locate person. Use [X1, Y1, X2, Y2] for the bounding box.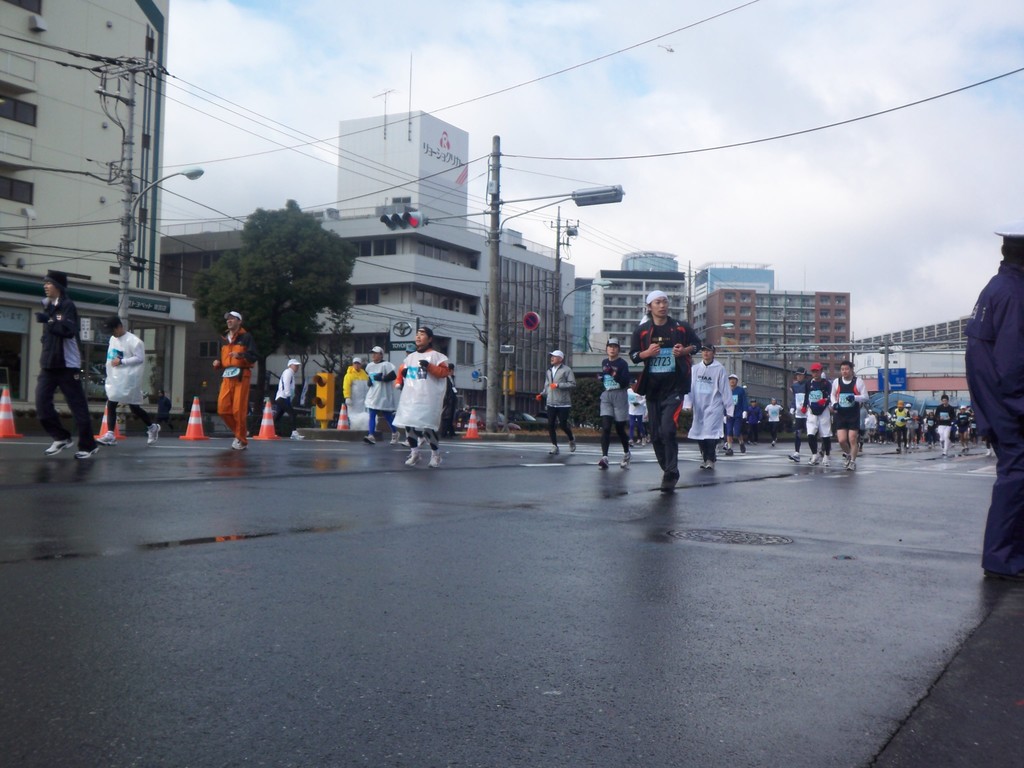
[265, 355, 299, 439].
